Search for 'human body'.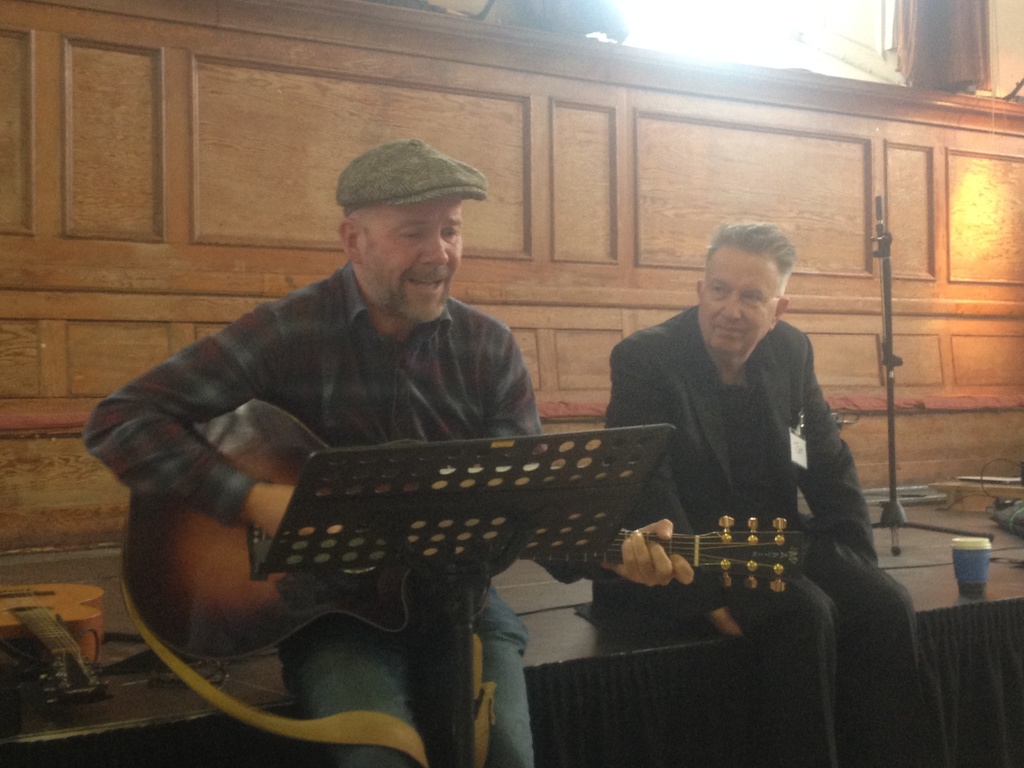
Found at bbox=[605, 360, 930, 767].
